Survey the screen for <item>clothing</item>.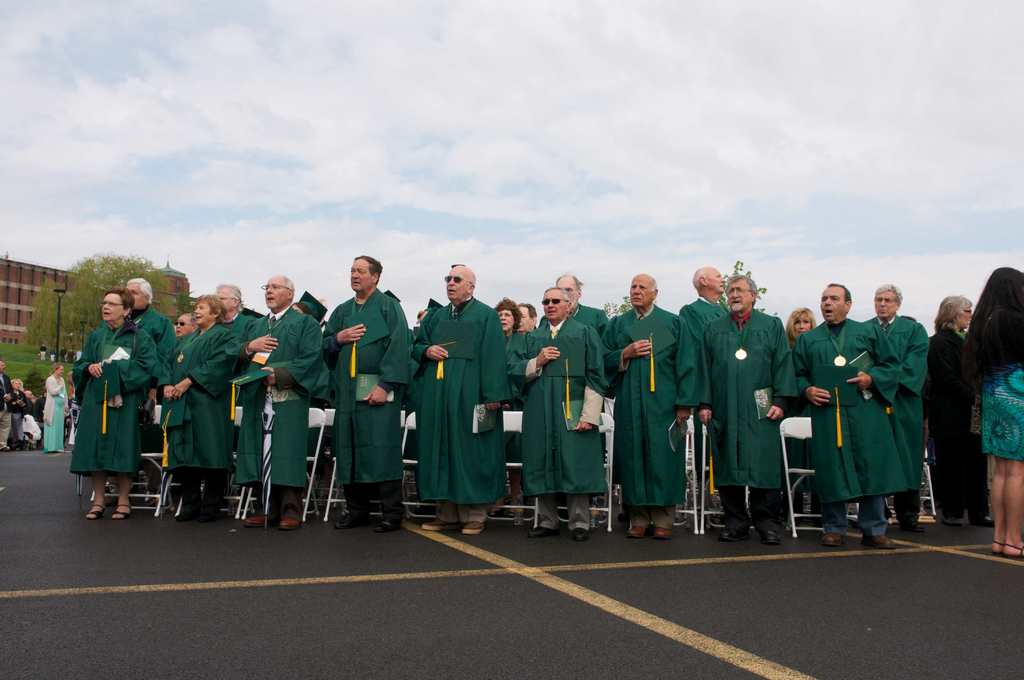
Survey found: crop(233, 312, 269, 485).
